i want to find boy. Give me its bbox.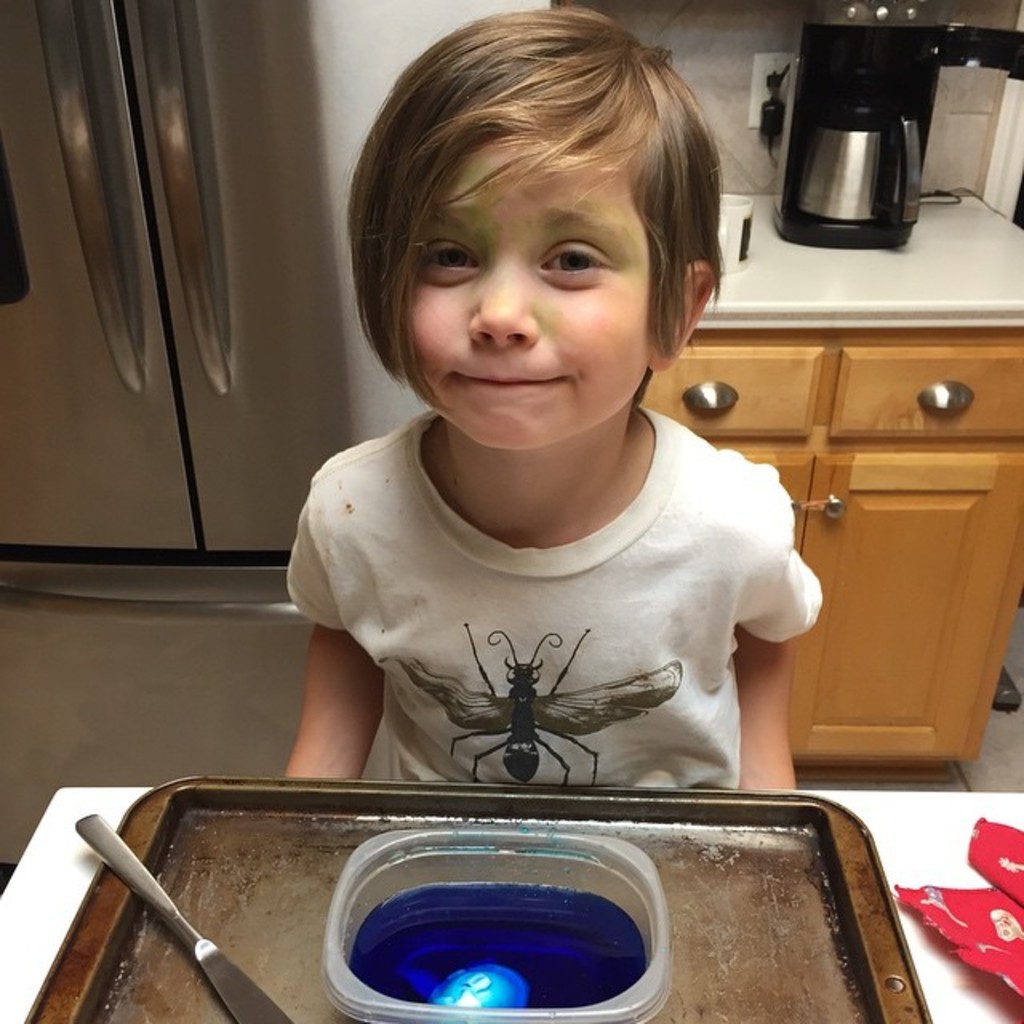
<region>187, 11, 907, 870</region>.
